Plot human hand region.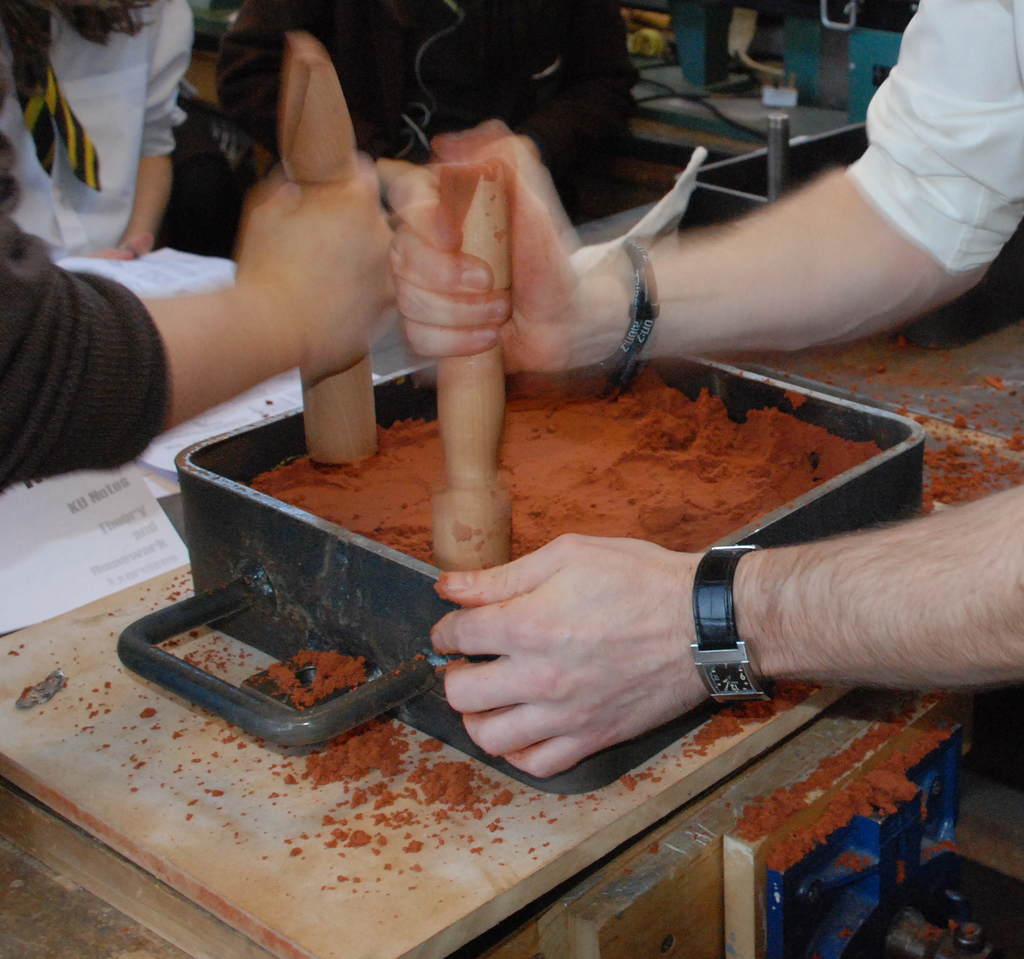
Plotted at {"x1": 86, "y1": 239, "x2": 136, "y2": 262}.
